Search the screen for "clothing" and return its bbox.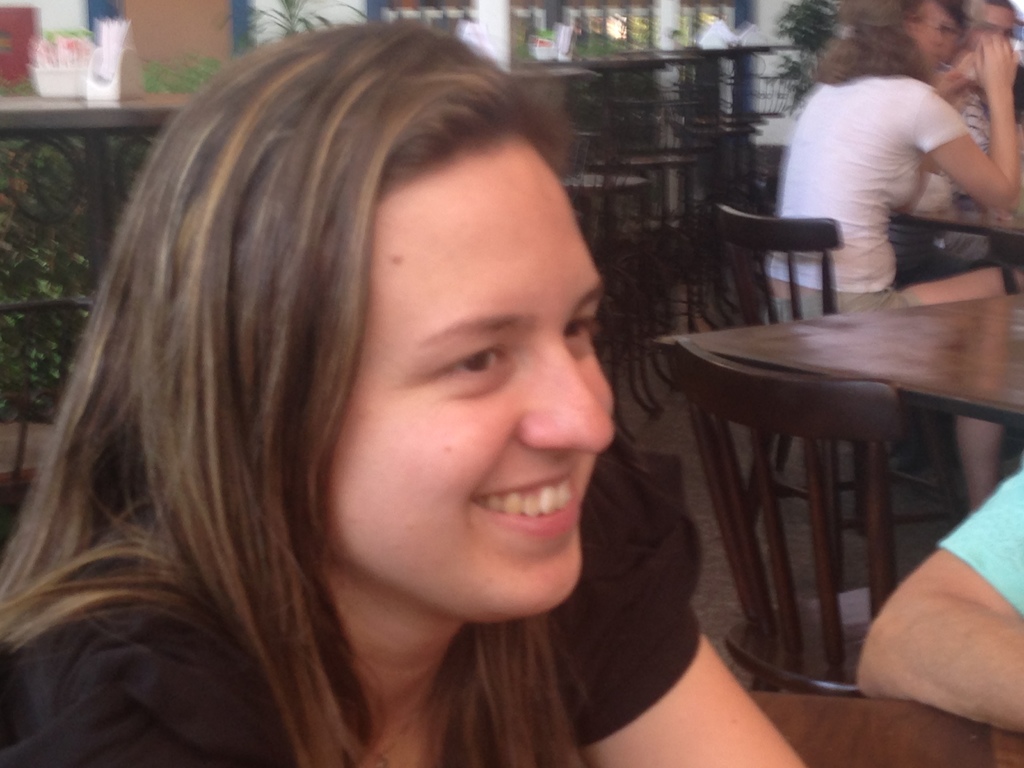
Found: x1=0 y1=451 x2=708 y2=767.
